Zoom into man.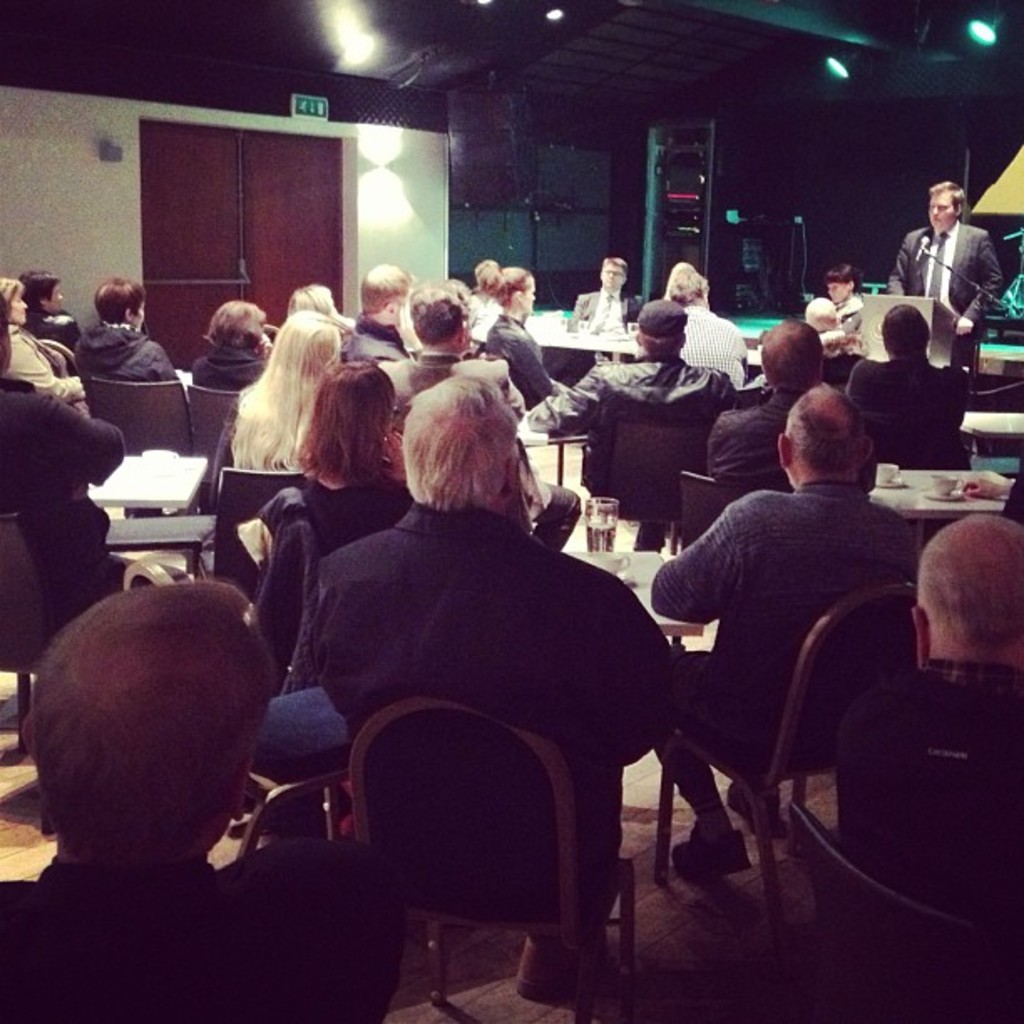
Zoom target: region(696, 315, 873, 475).
